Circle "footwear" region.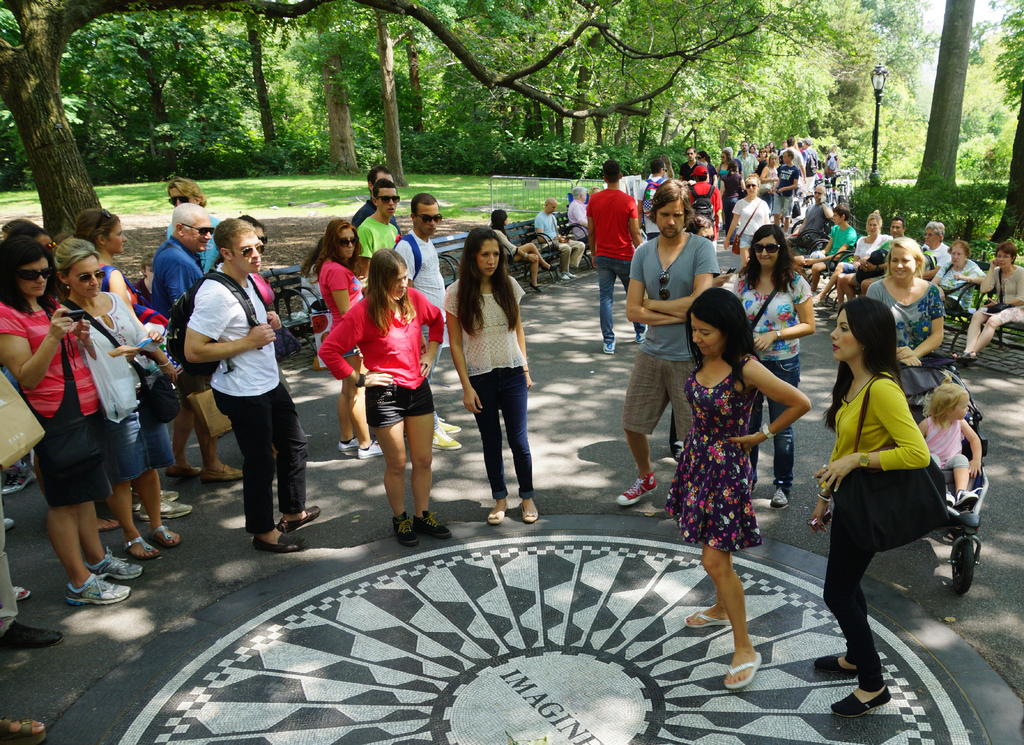
Region: [252,528,306,557].
